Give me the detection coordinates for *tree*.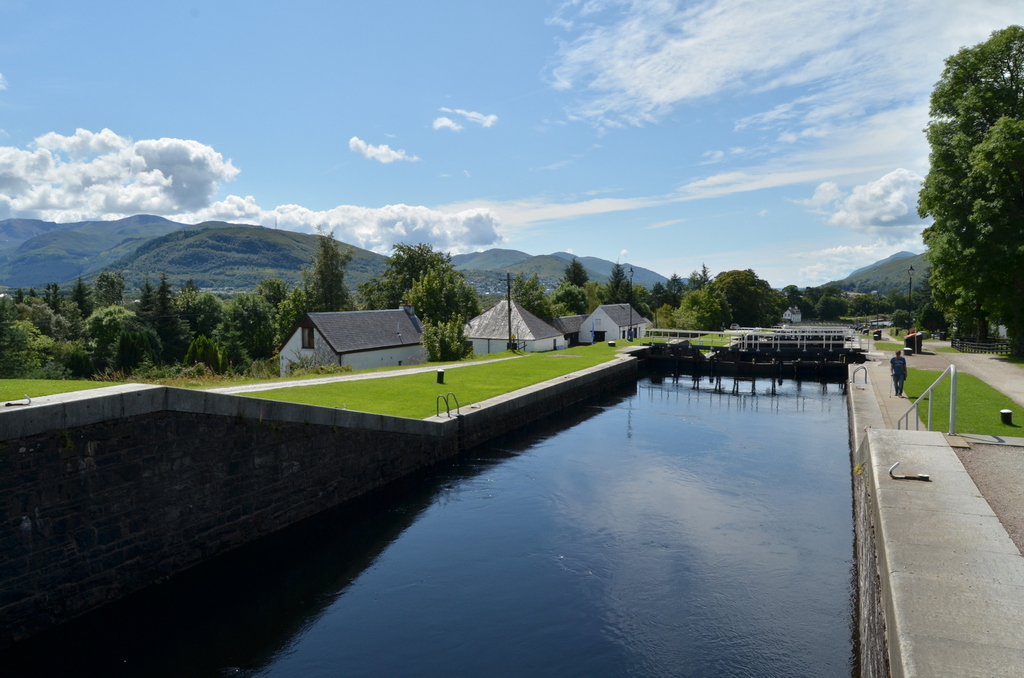
x1=554, y1=281, x2=596, y2=324.
